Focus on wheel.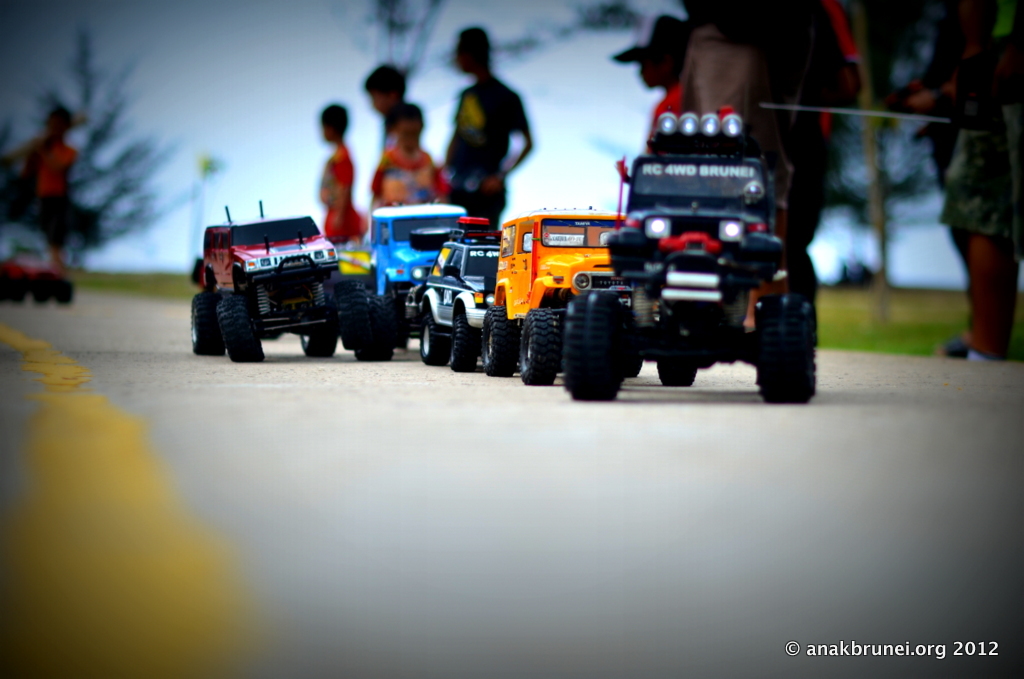
Focused at bbox=[355, 296, 396, 360].
